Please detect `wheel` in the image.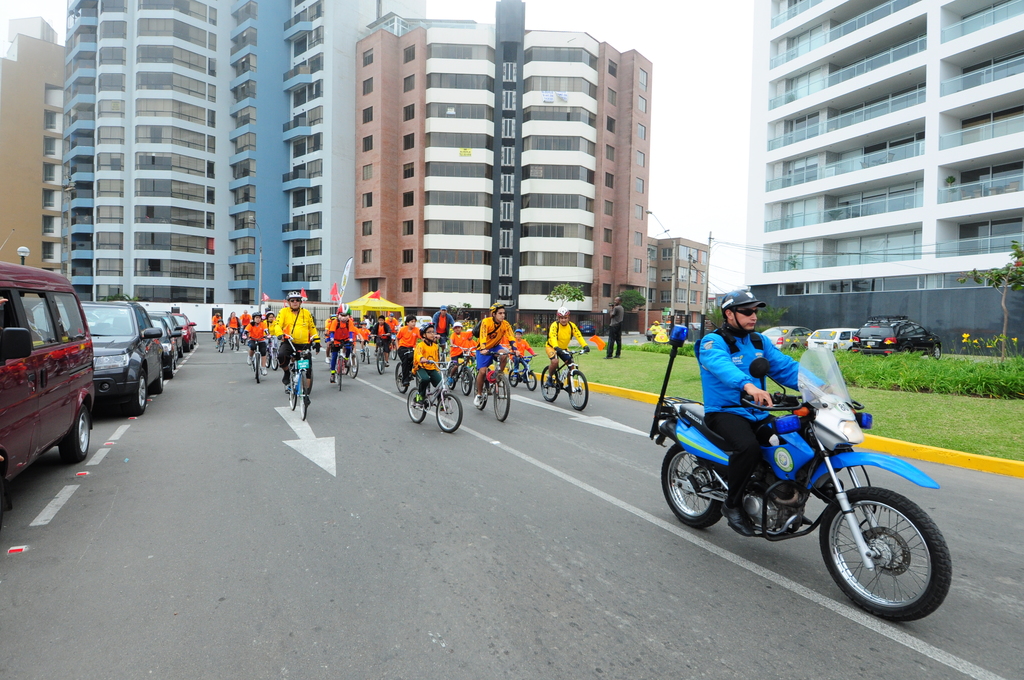
148/369/164/393.
